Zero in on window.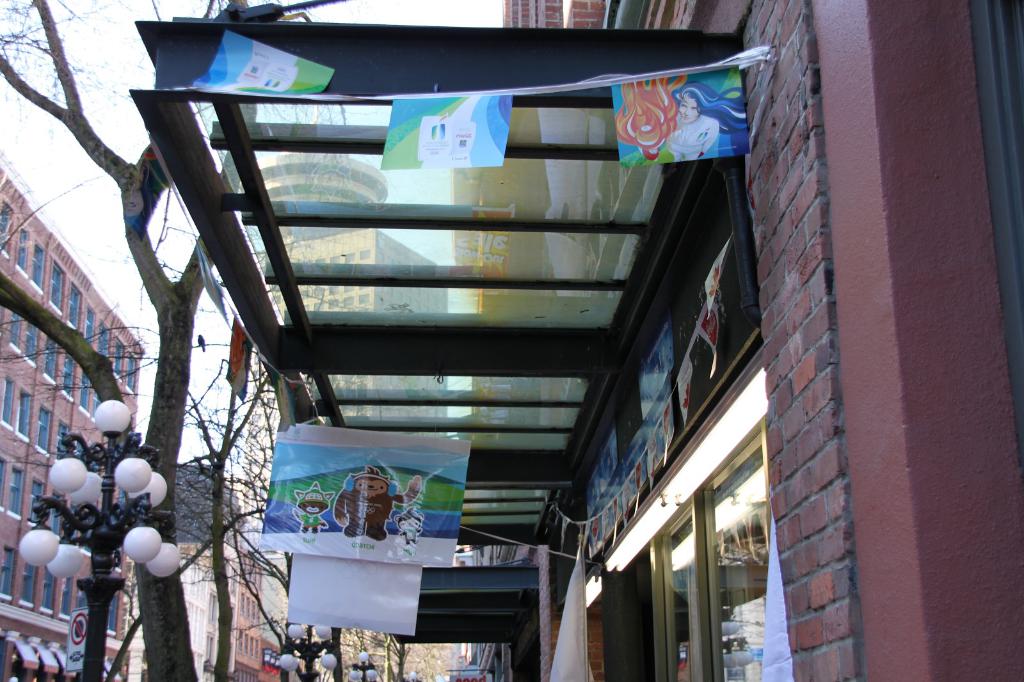
Zeroed in: 0,207,12,256.
